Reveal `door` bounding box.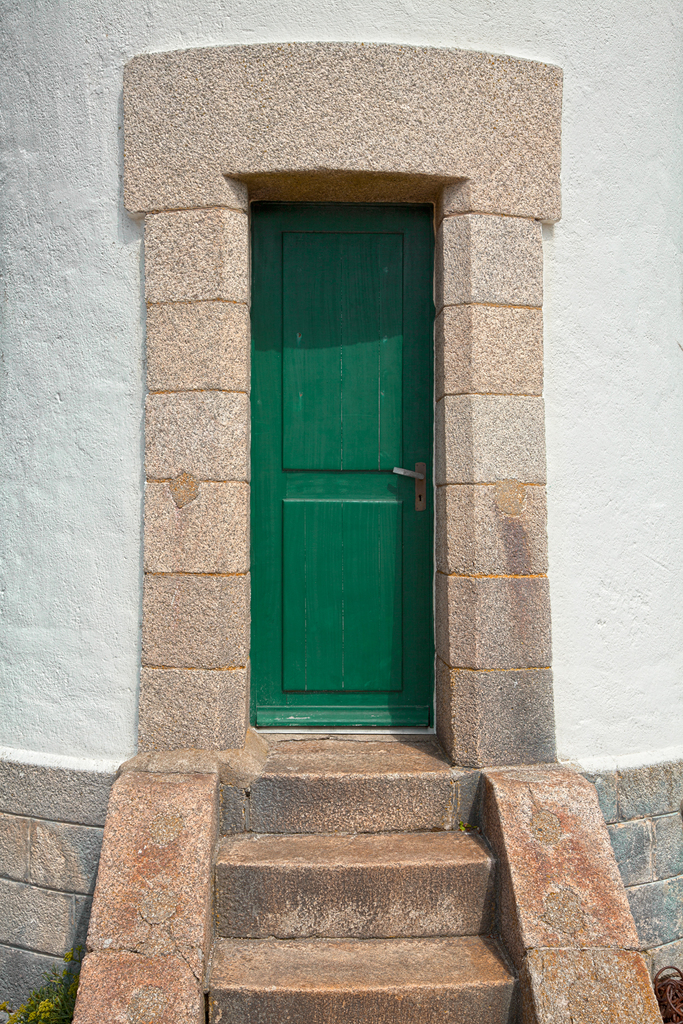
Revealed: rect(238, 205, 461, 755).
